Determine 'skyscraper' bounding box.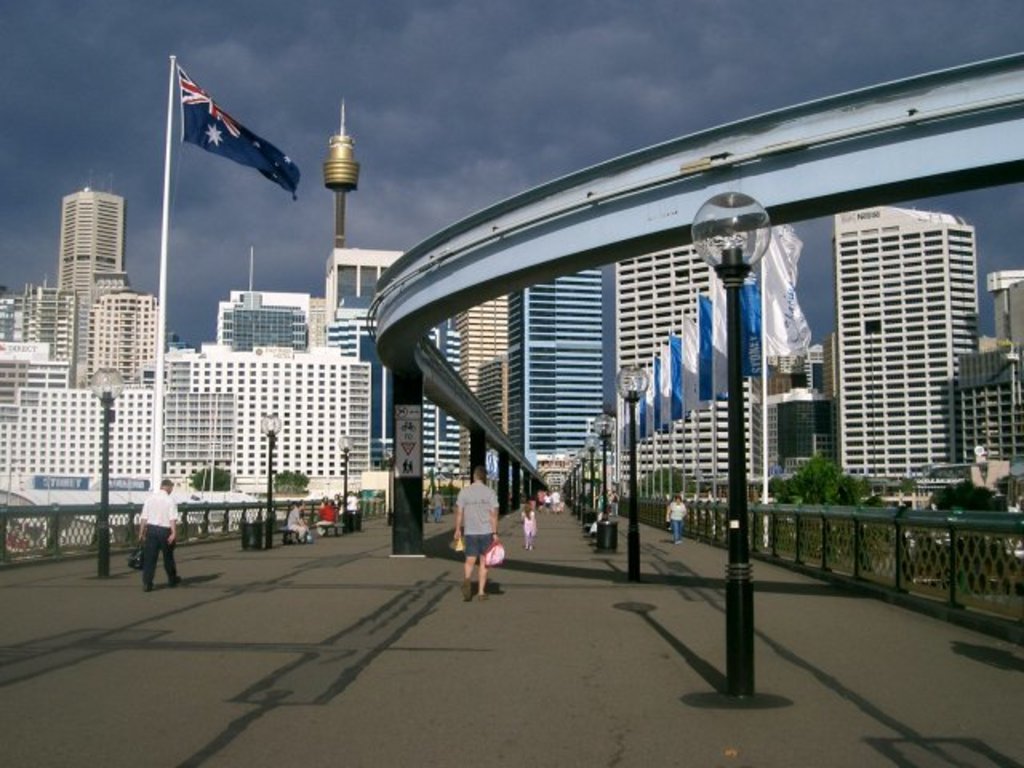
Determined: box(54, 182, 131, 373).
